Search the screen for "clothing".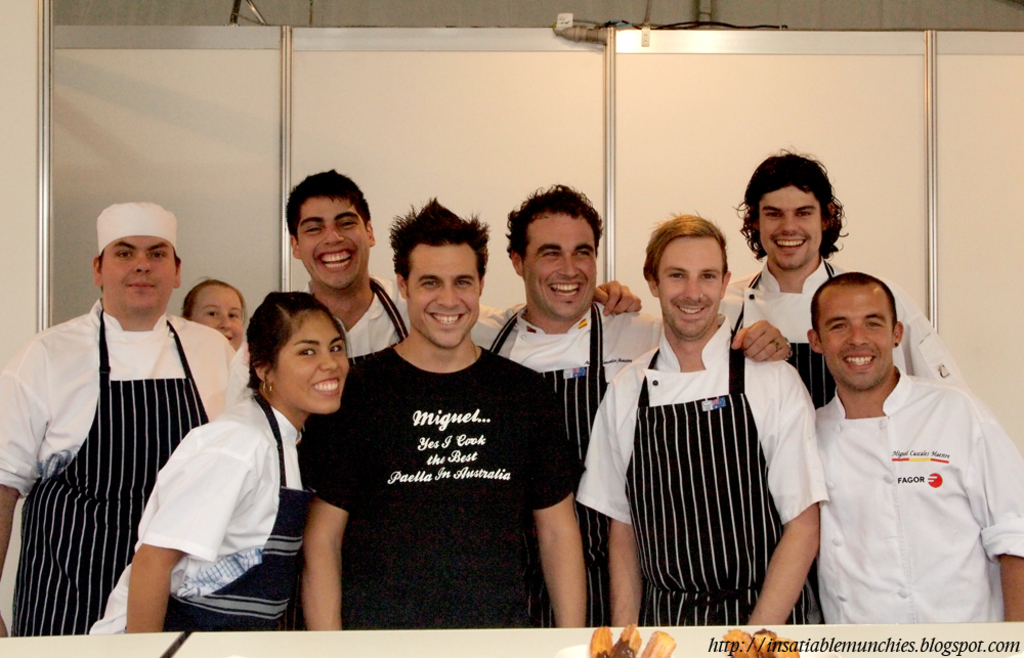
Found at box(715, 257, 959, 414).
